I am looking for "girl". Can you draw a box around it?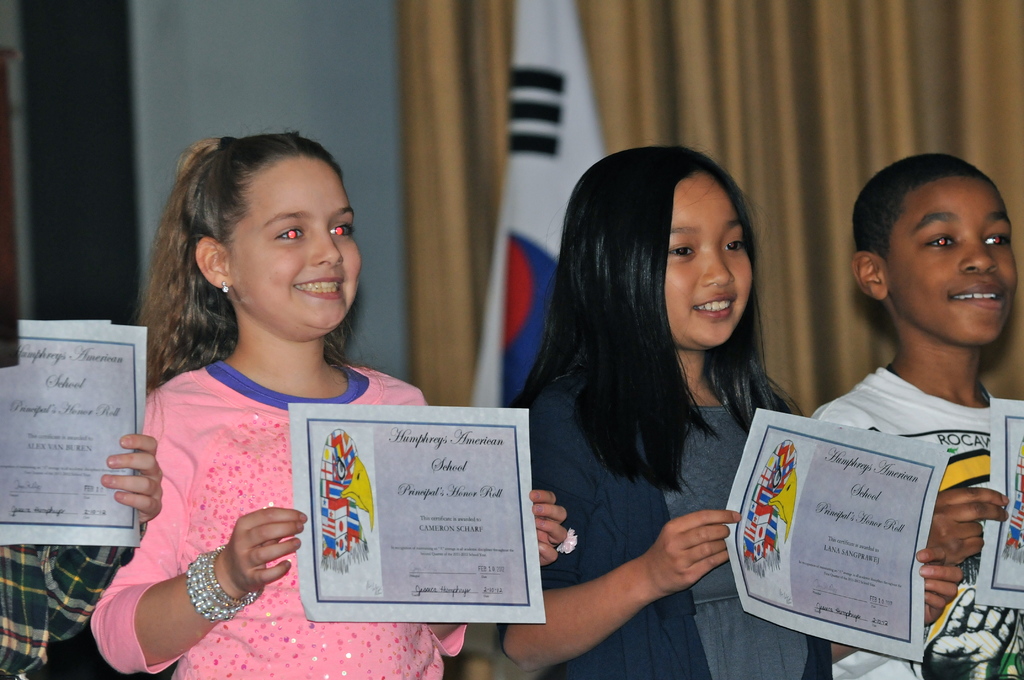
Sure, the bounding box is <bbox>492, 145, 973, 679</bbox>.
